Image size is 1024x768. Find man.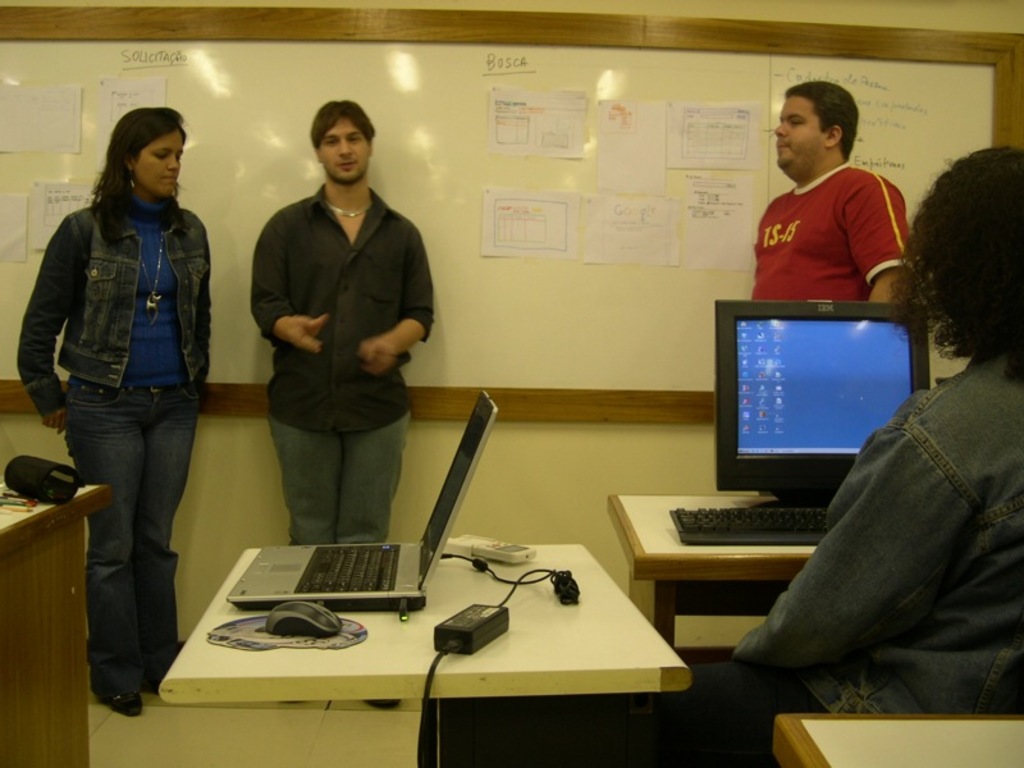
694 147 1023 767.
